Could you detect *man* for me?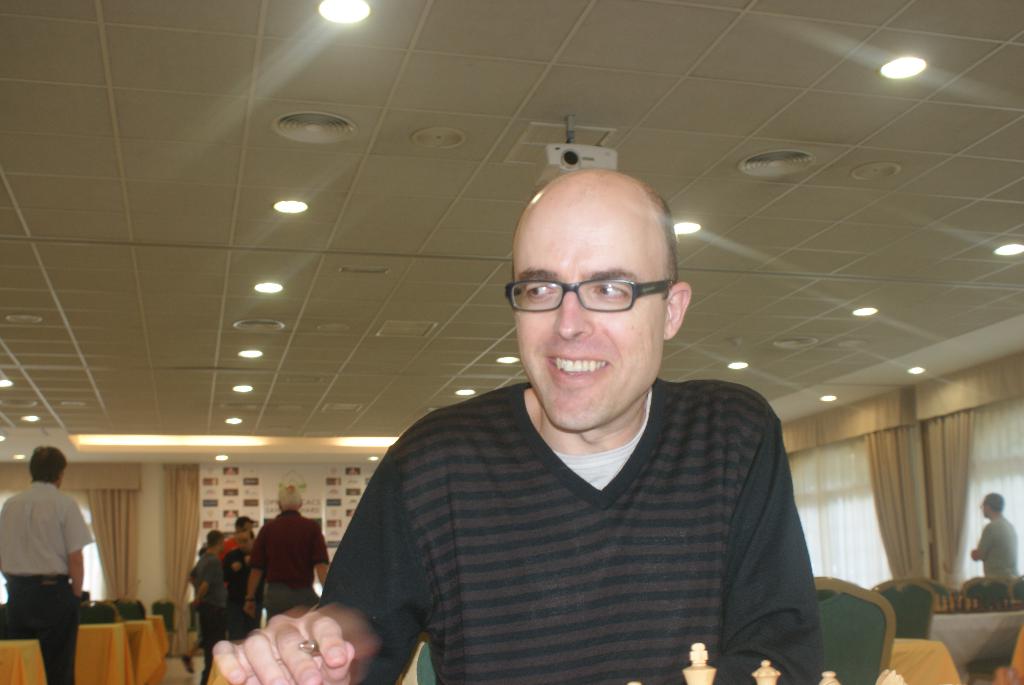
Detection result: 968 488 1022 585.
